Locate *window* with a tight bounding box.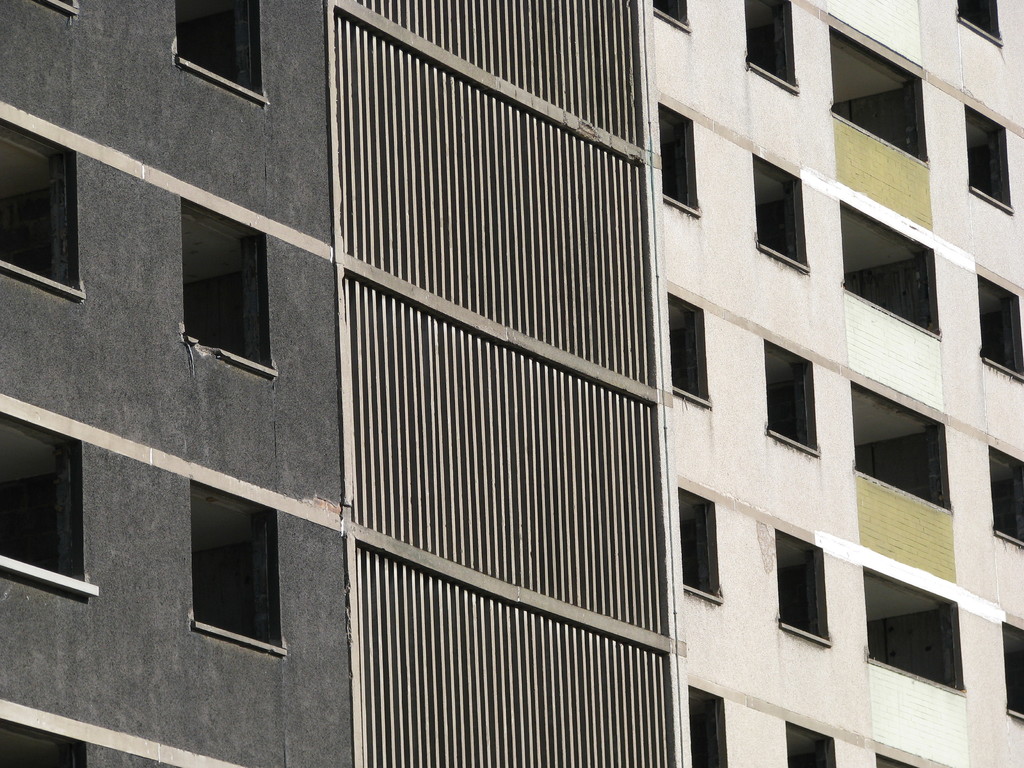
Rect(650, 0, 690, 28).
